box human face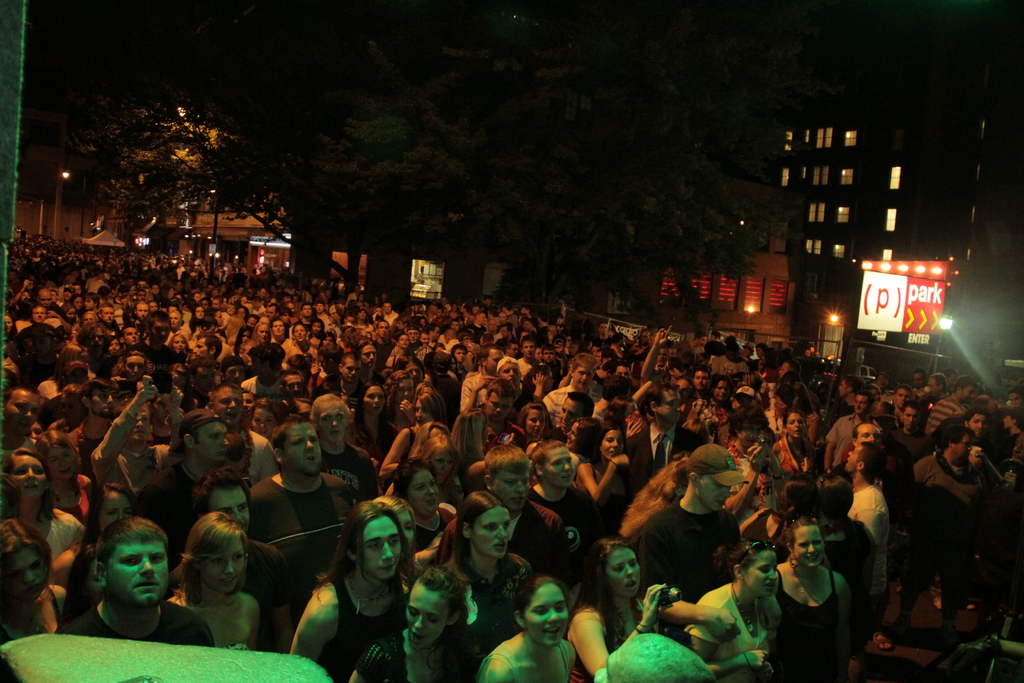
(698,471,731,511)
